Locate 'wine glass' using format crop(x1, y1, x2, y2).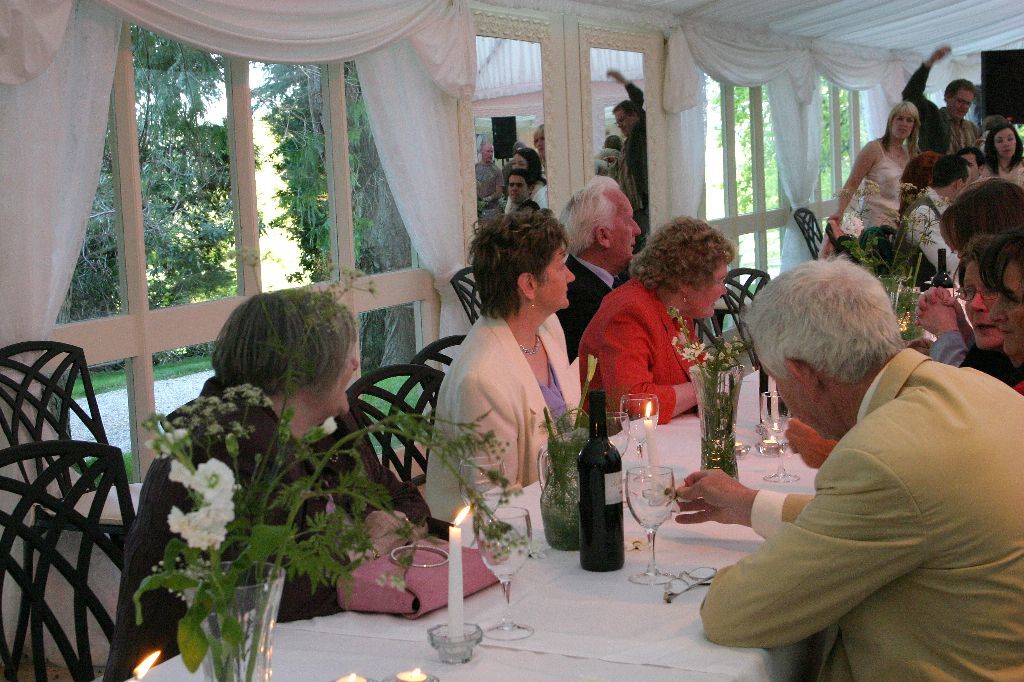
crop(461, 457, 505, 542).
